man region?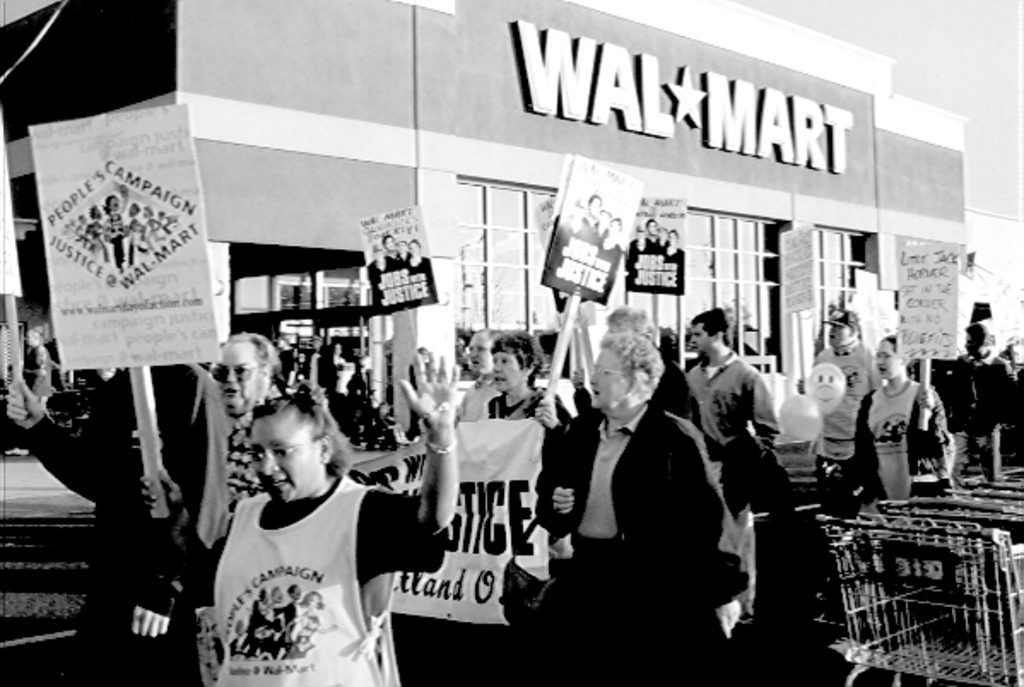
{"left": 443, "top": 309, "right": 511, "bottom": 417}
